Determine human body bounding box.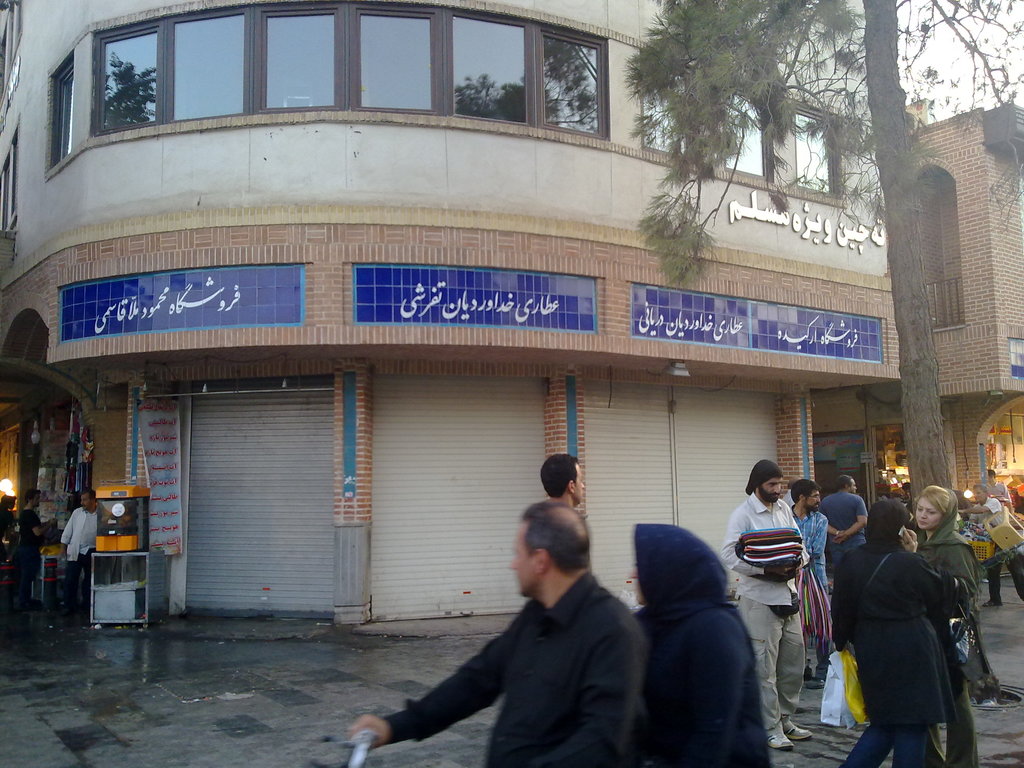
Determined: l=824, t=470, r=867, b=626.
